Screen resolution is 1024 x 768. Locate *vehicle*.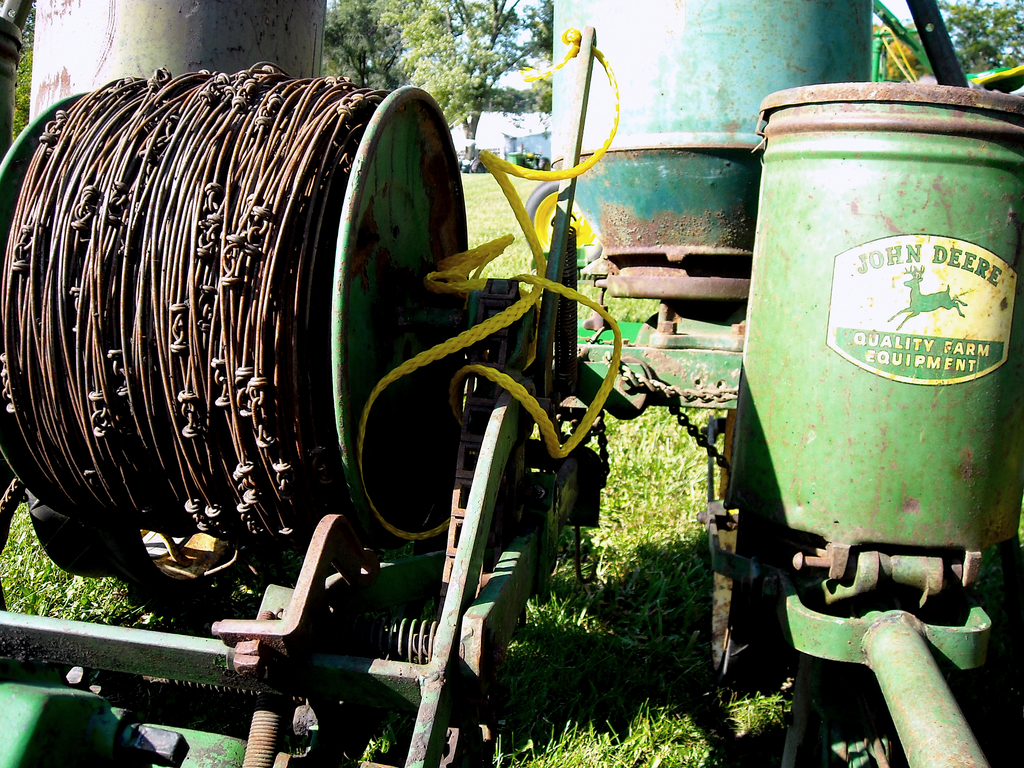
[left=454, top=154, right=486, bottom=177].
